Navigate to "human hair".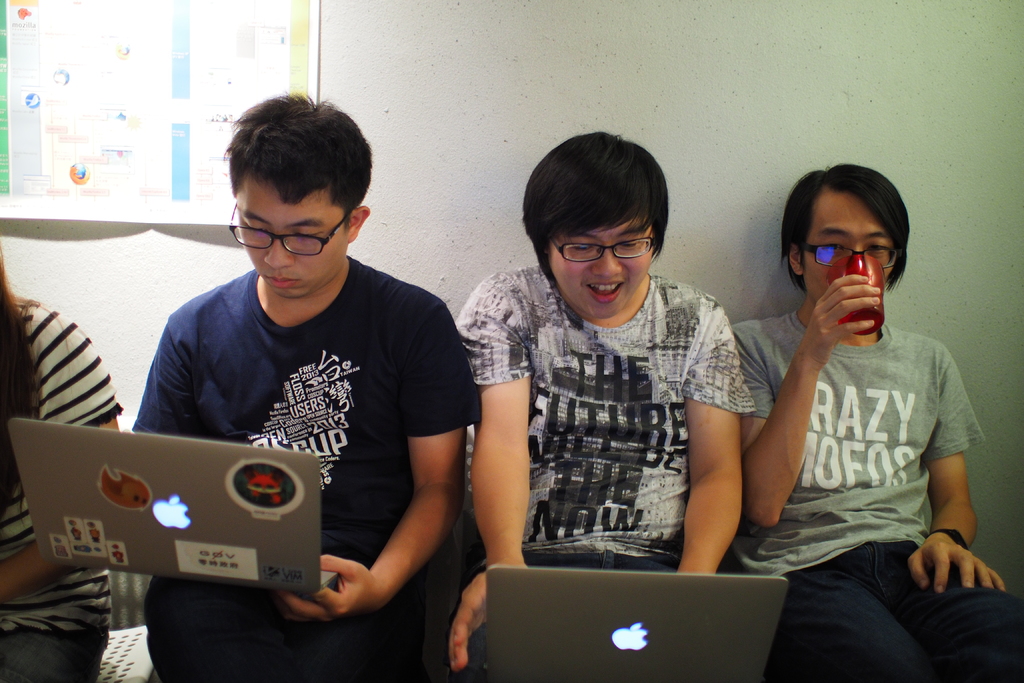
Navigation target: x1=521, y1=131, x2=669, y2=282.
